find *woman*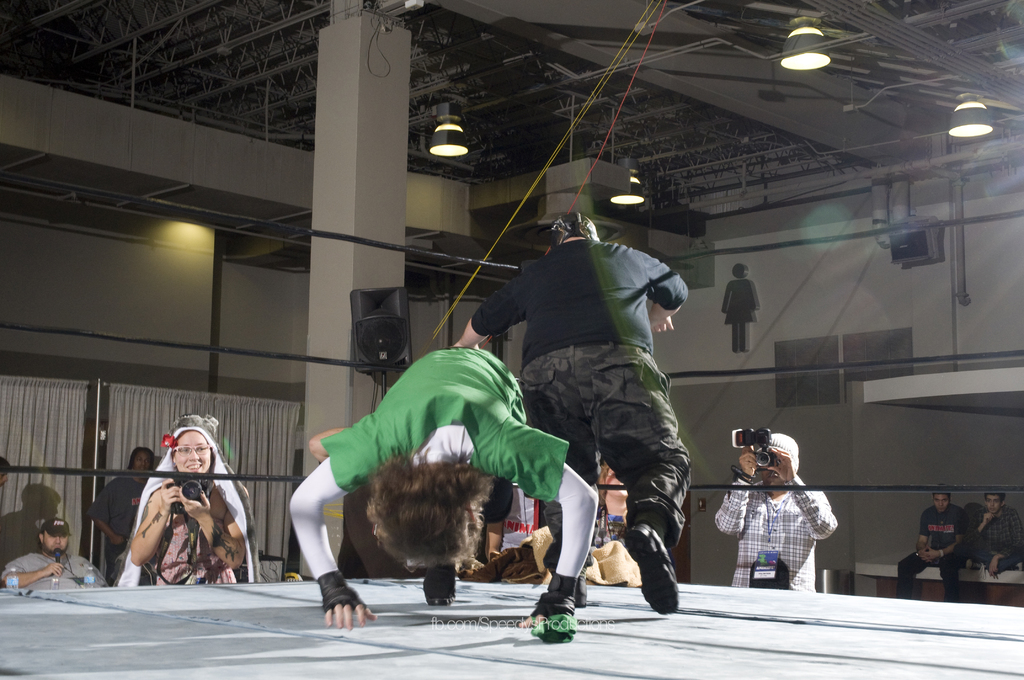
{"left": 122, "top": 418, "right": 265, "bottom": 590}
